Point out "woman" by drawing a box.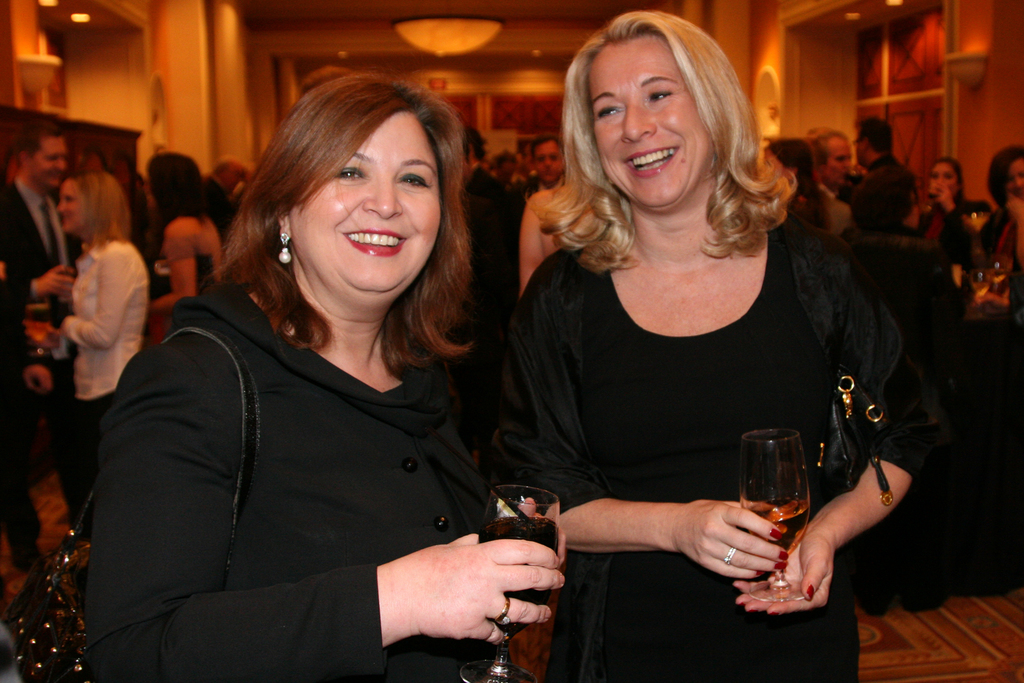
region(90, 125, 589, 681).
